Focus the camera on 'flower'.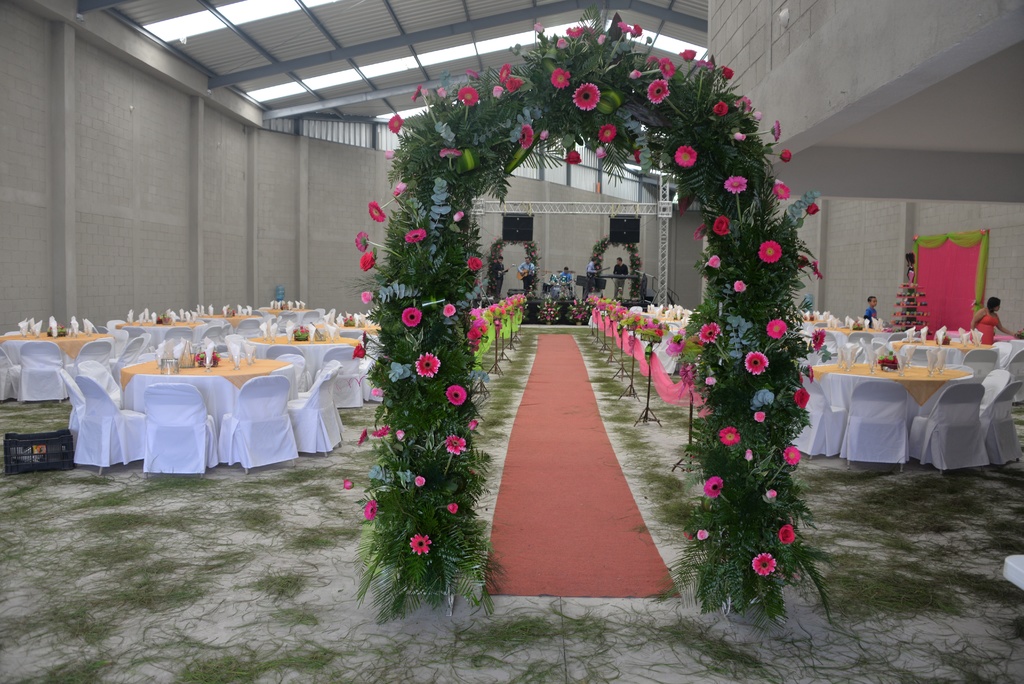
Focus region: Rect(445, 387, 466, 408).
